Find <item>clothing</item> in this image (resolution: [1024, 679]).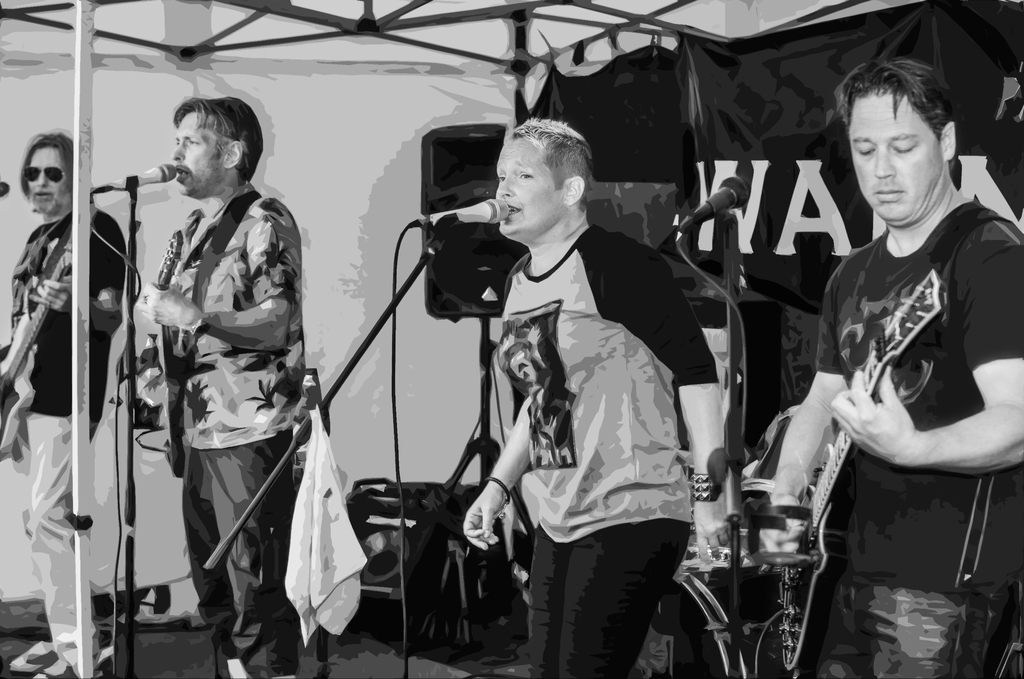
[776, 140, 999, 660].
